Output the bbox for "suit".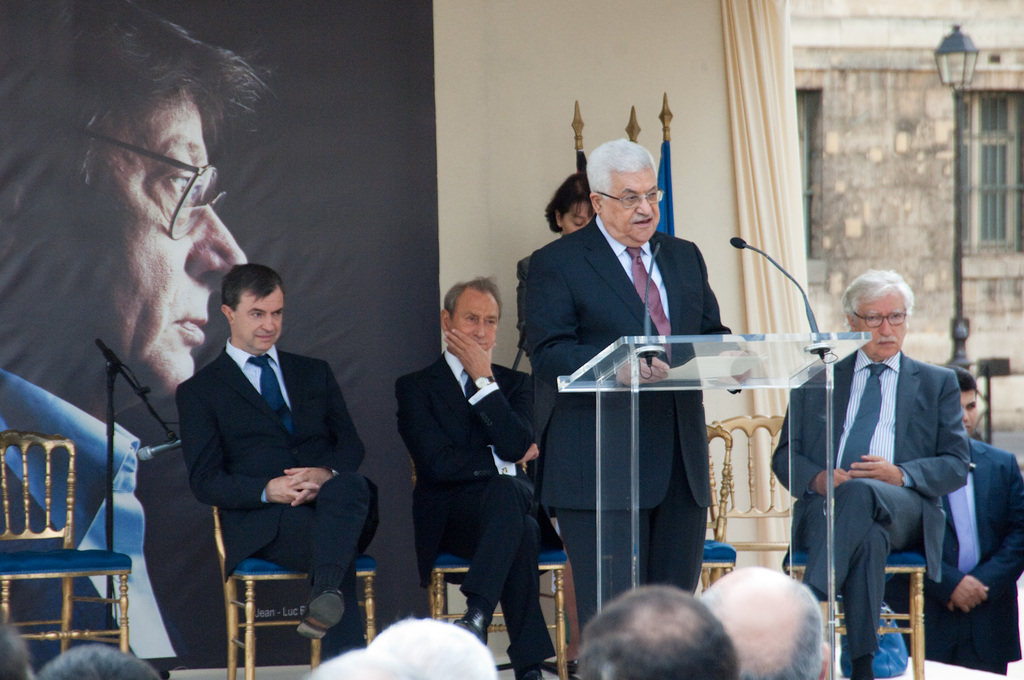
bbox=[169, 335, 373, 600].
